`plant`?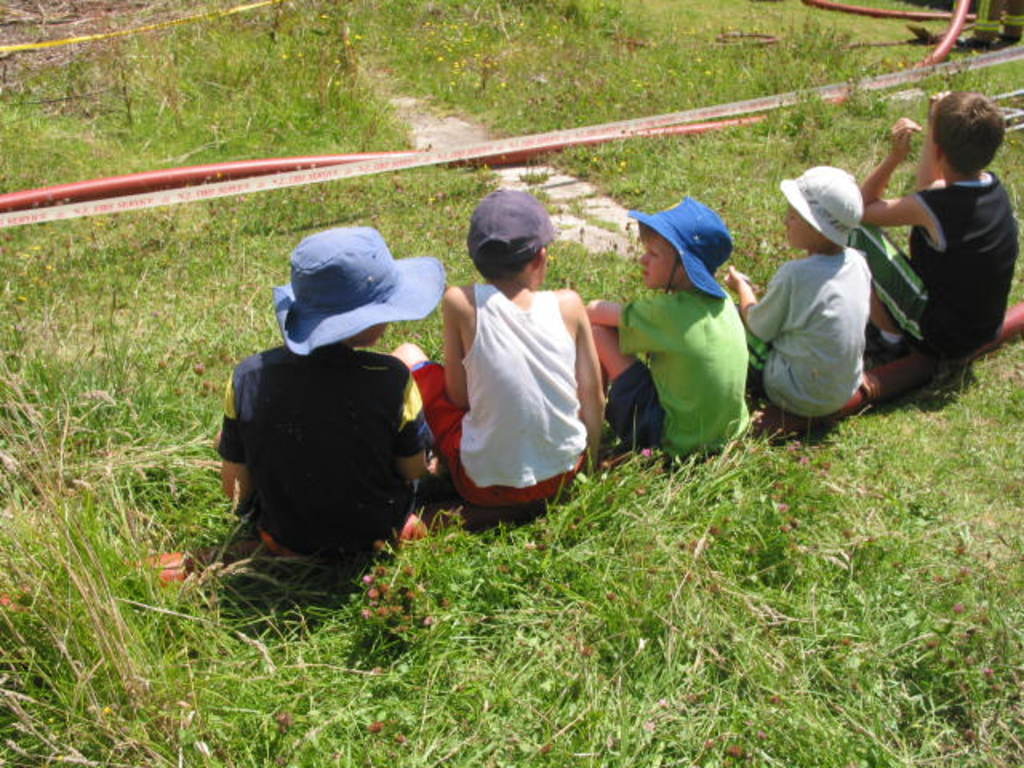
0 0 1022 46
